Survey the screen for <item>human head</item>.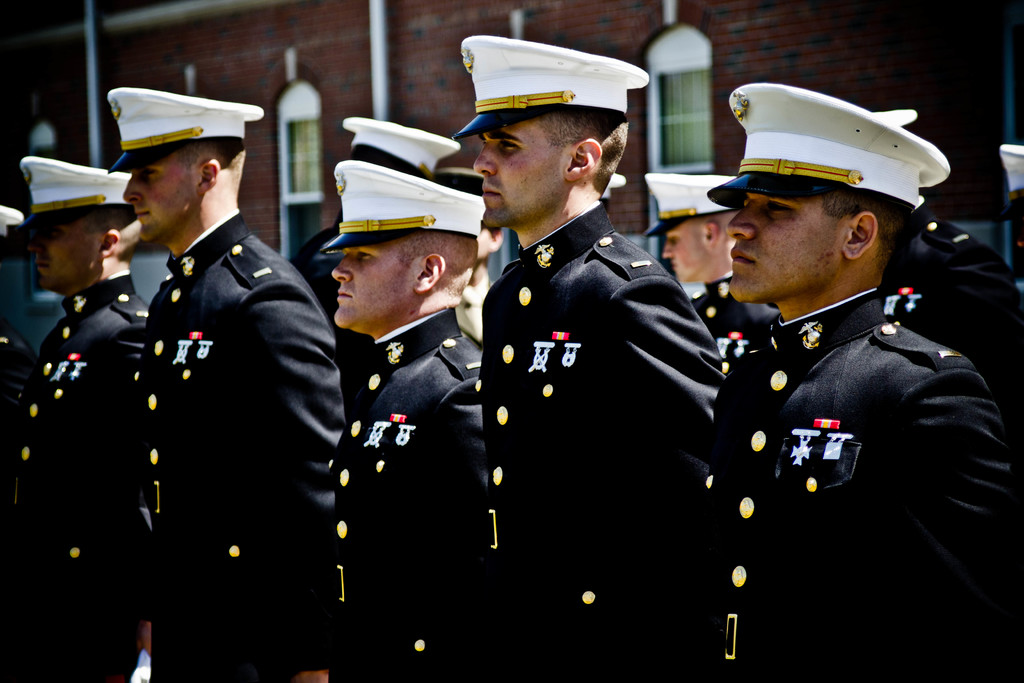
Survey found: box(127, 117, 248, 241).
